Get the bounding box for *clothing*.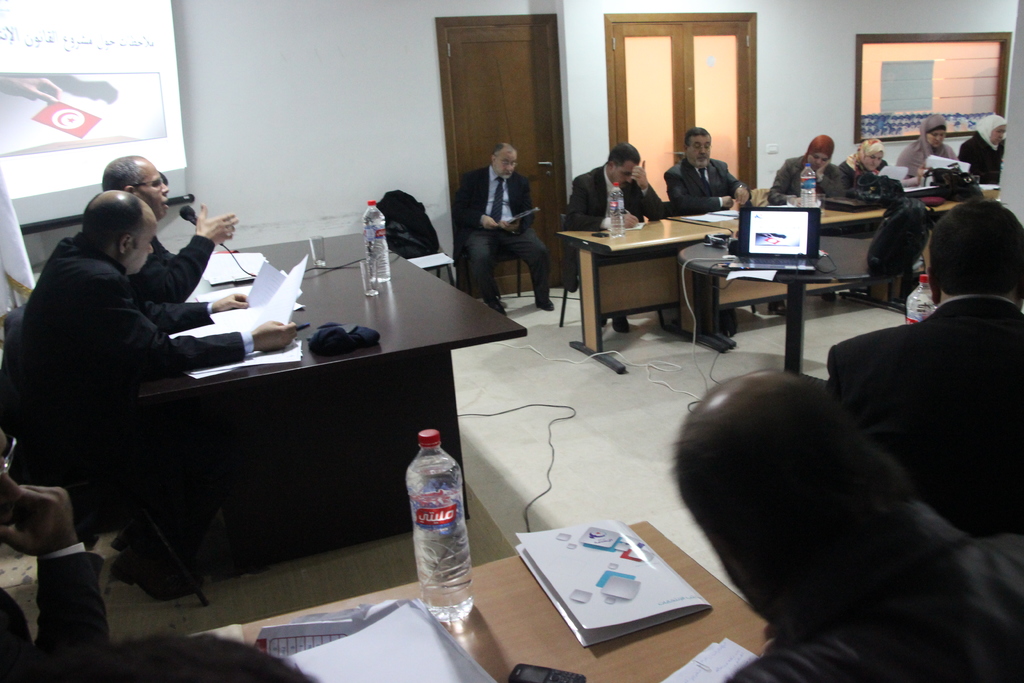
detection(124, 232, 215, 306).
